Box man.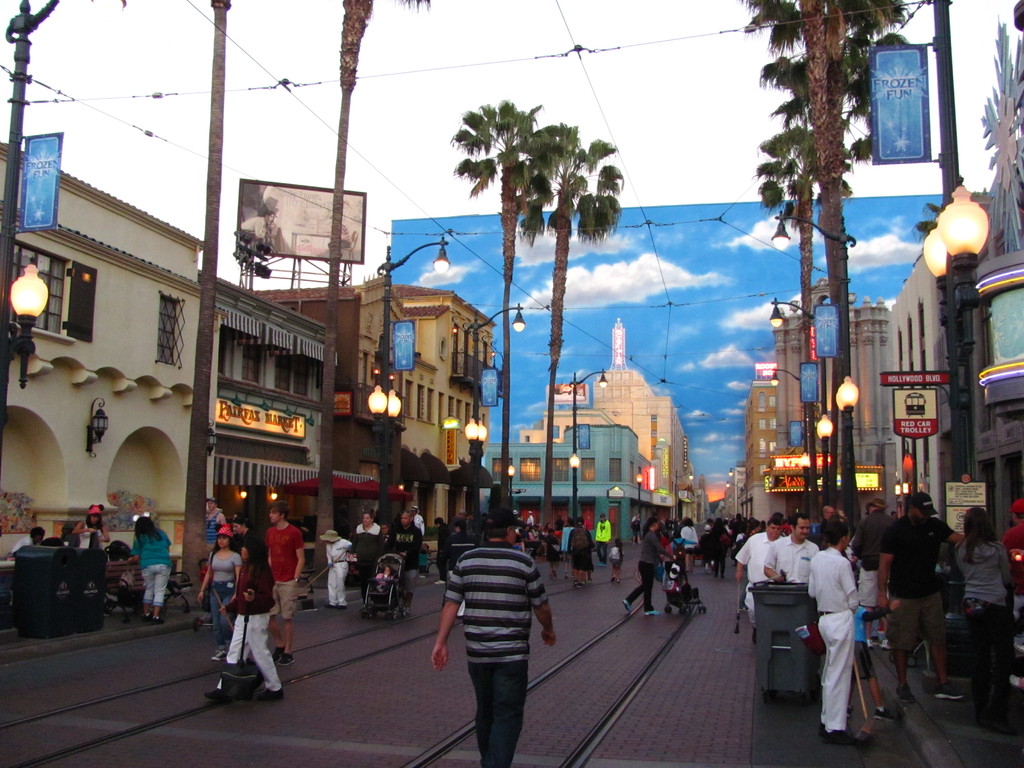
bbox=[810, 526, 862, 746].
